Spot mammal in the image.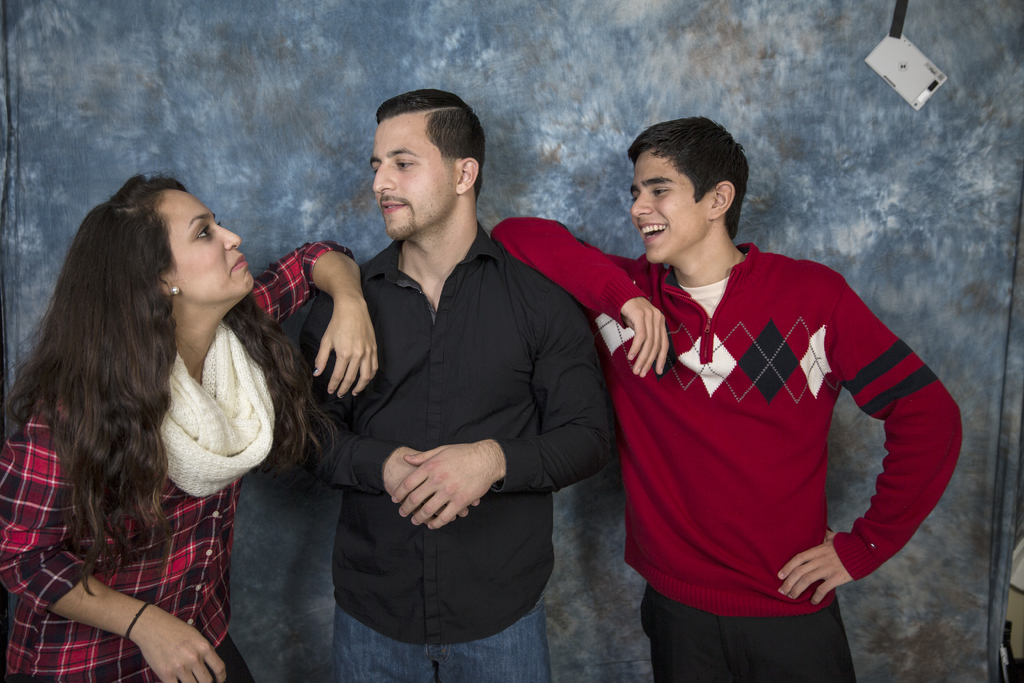
mammal found at 298:85:615:682.
